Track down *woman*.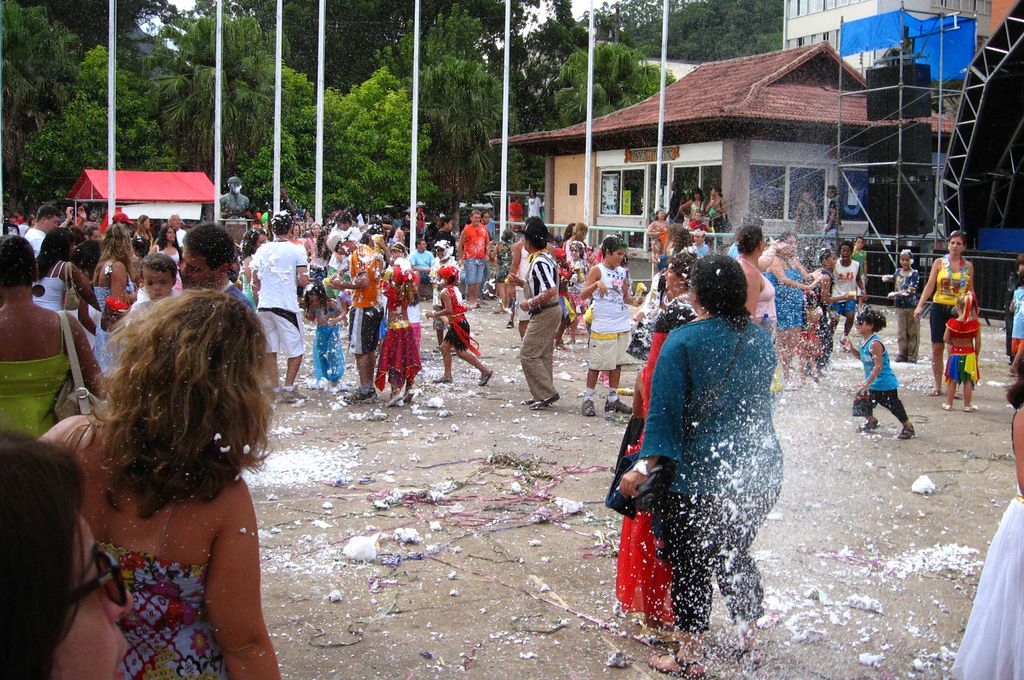
Tracked to 33:224:95:312.
